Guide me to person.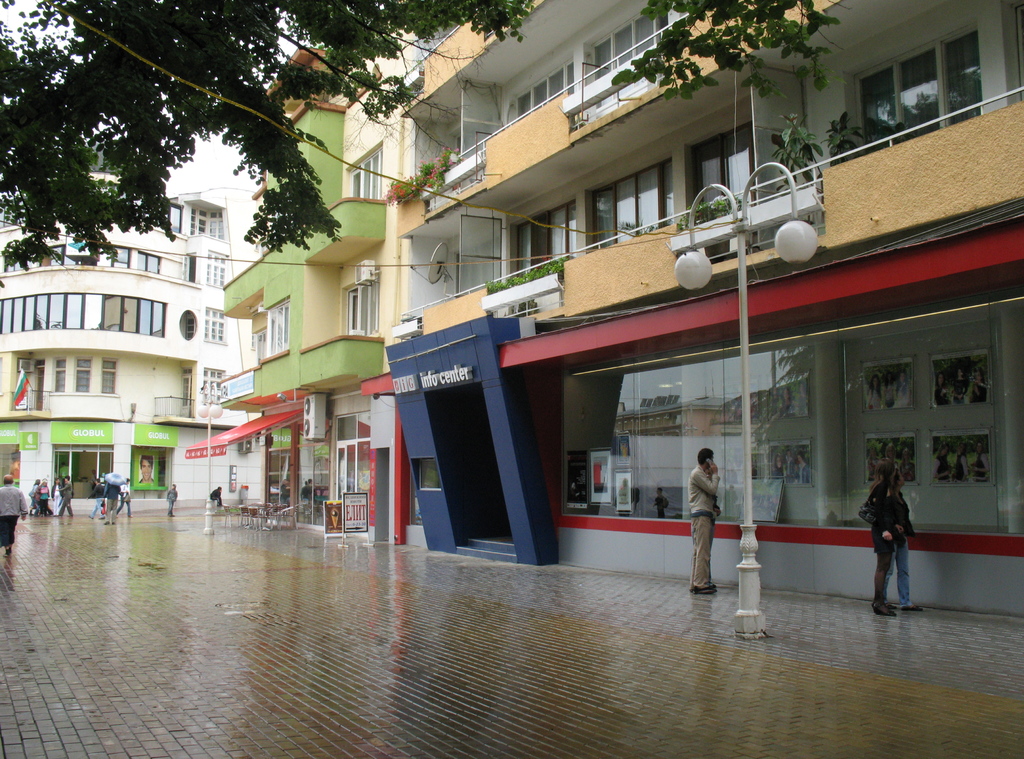
Guidance: x1=166, y1=484, x2=178, y2=516.
